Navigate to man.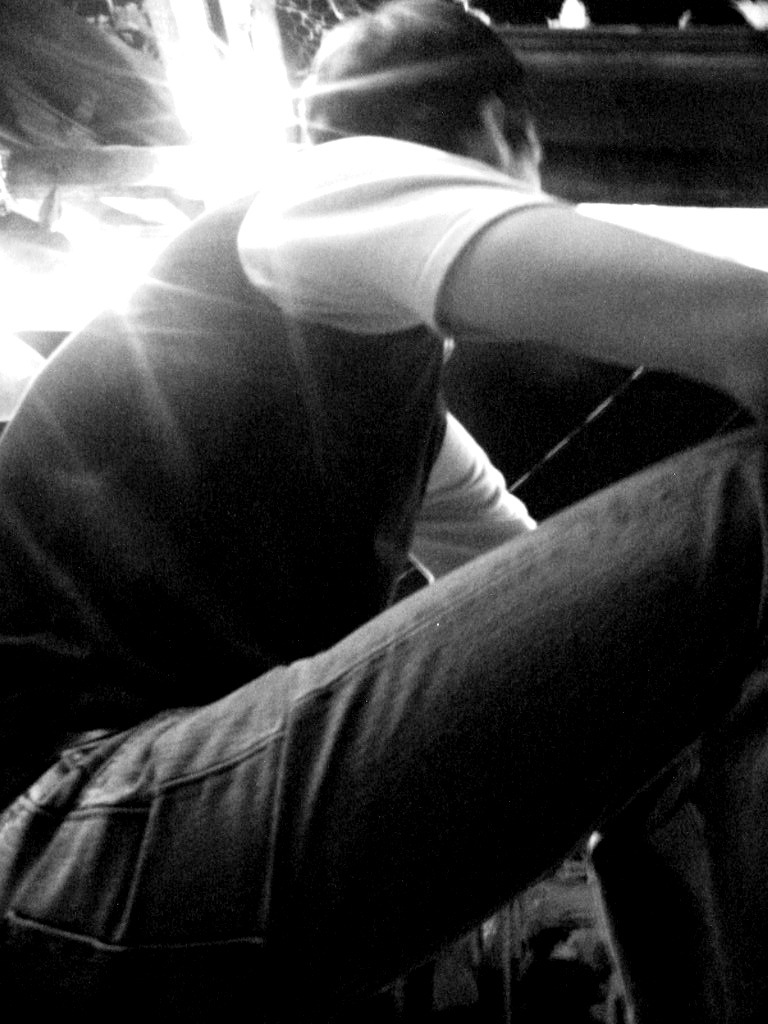
Navigation target: (18, 65, 737, 1023).
